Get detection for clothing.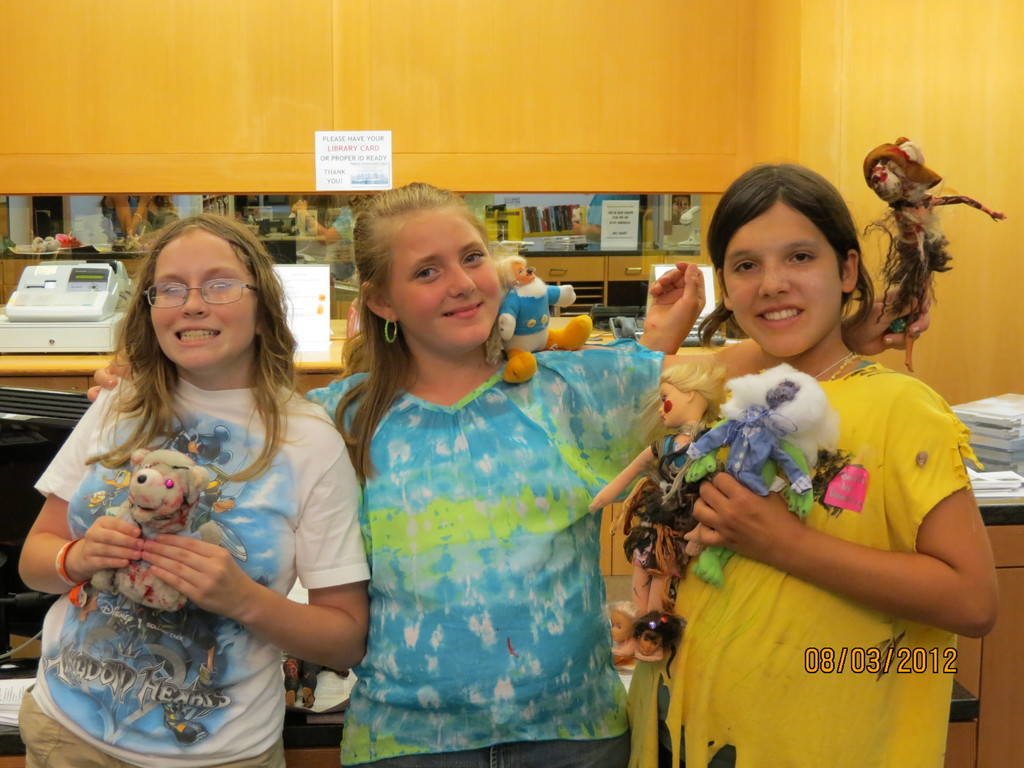
Detection: [676, 401, 818, 570].
